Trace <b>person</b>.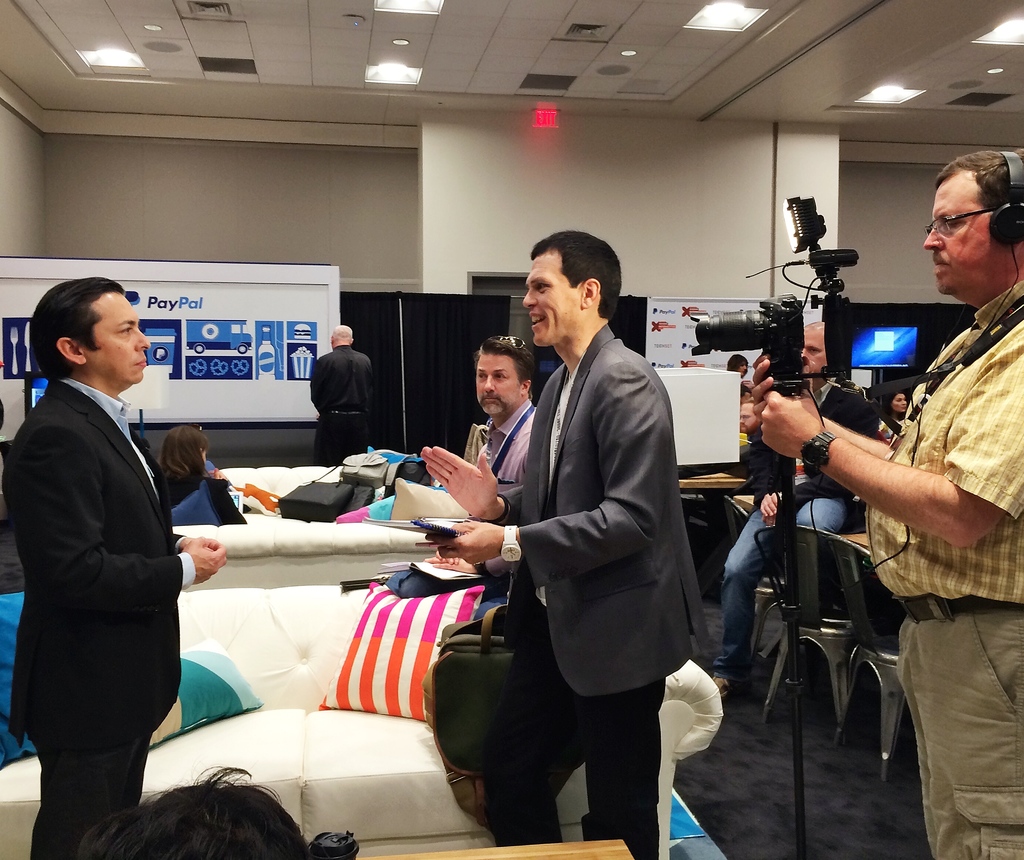
Traced to x1=136 y1=415 x2=259 y2=533.
